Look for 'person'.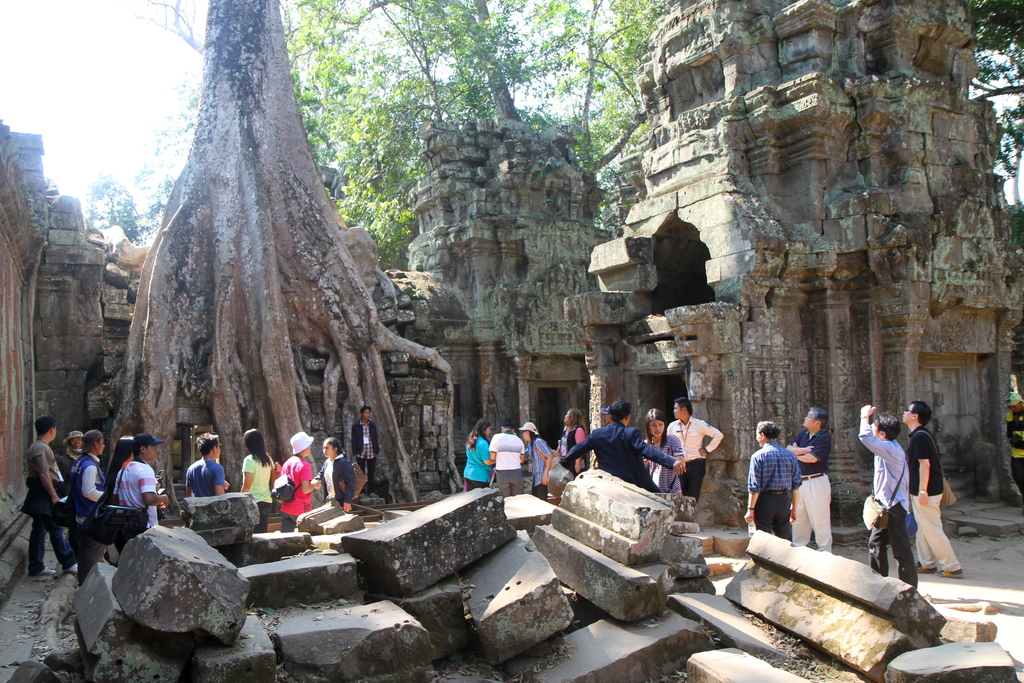
Found: detection(27, 413, 68, 577).
